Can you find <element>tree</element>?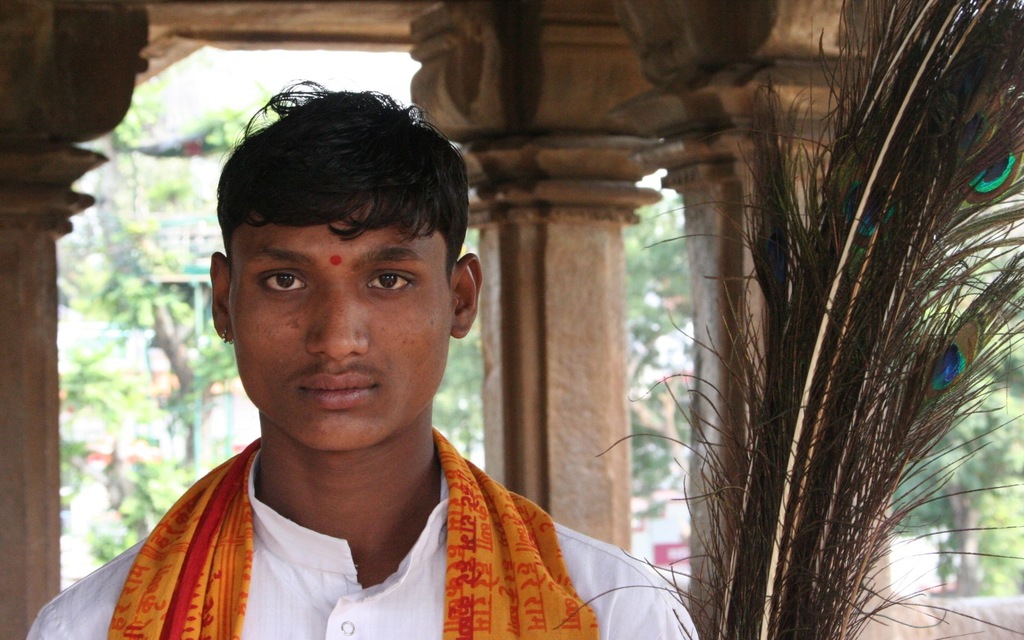
Yes, bounding box: (x1=69, y1=67, x2=268, y2=461).
